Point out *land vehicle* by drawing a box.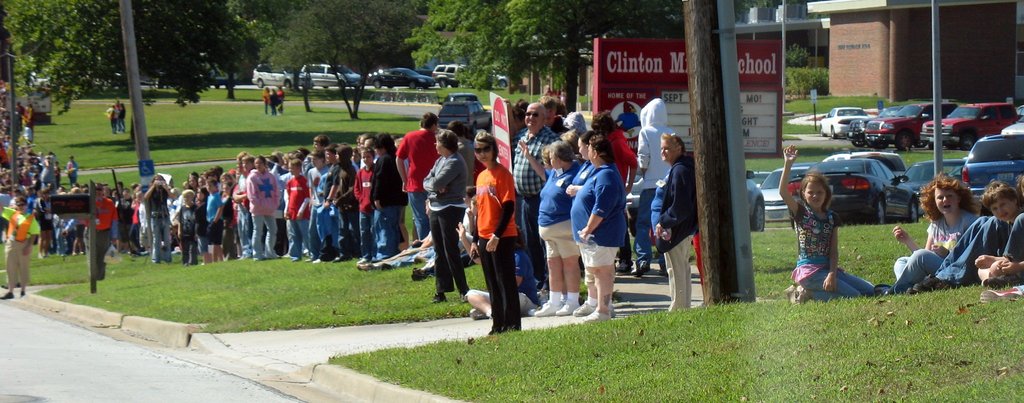
<region>865, 102, 959, 145</region>.
